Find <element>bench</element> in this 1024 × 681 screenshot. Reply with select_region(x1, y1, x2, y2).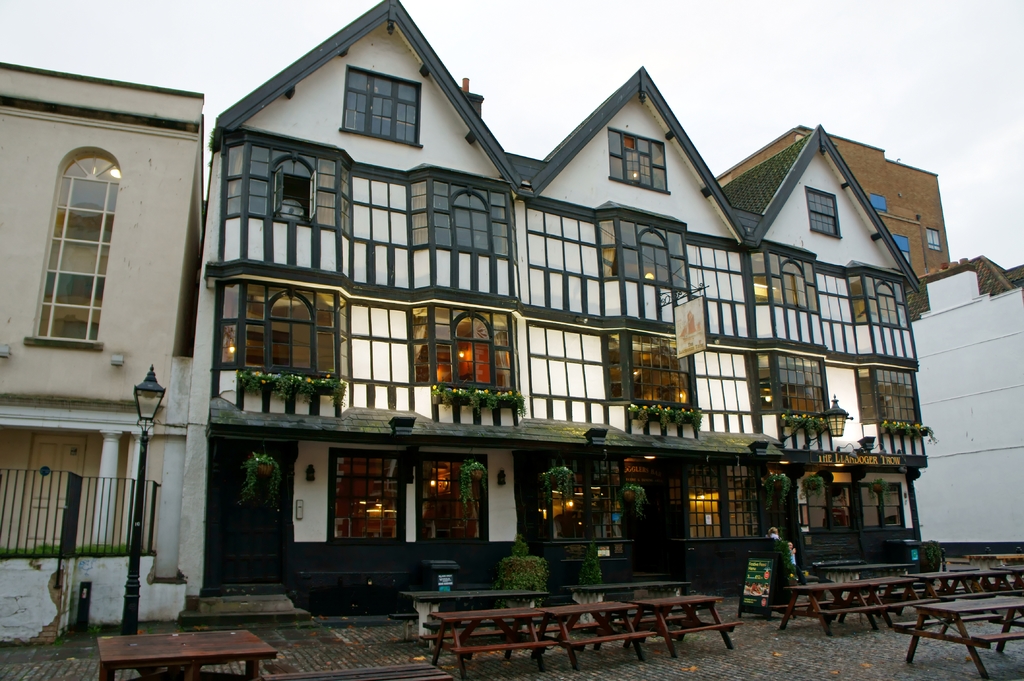
select_region(634, 595, 745, 655).
